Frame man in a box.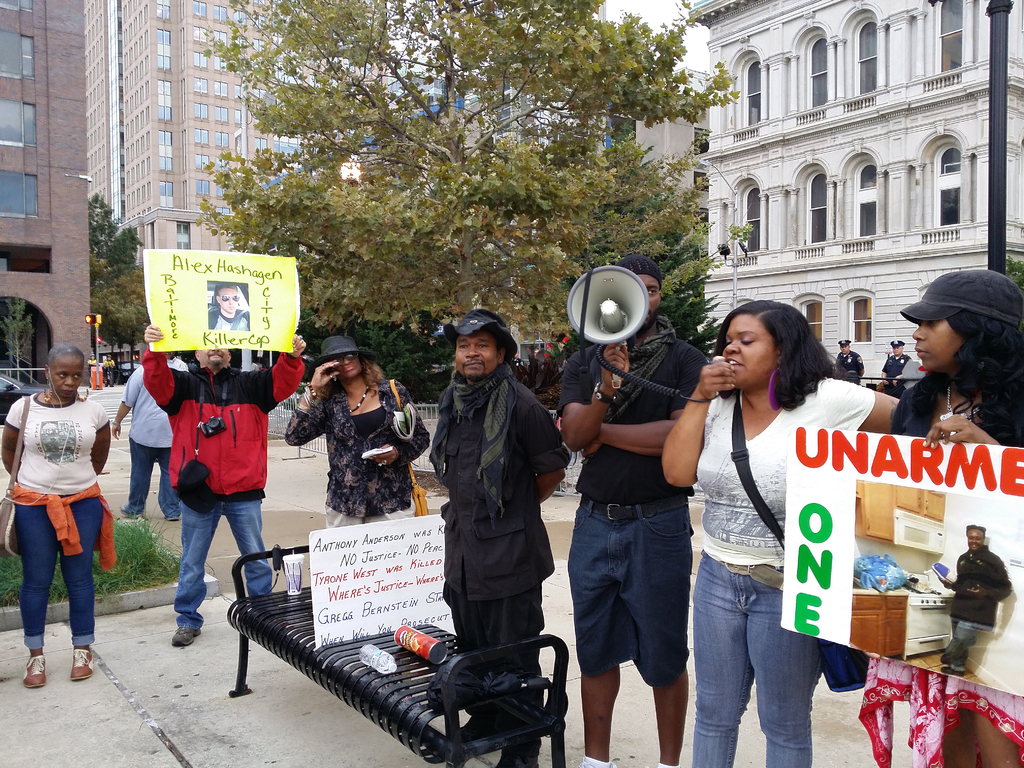
box(557, 253, 709, 767).
